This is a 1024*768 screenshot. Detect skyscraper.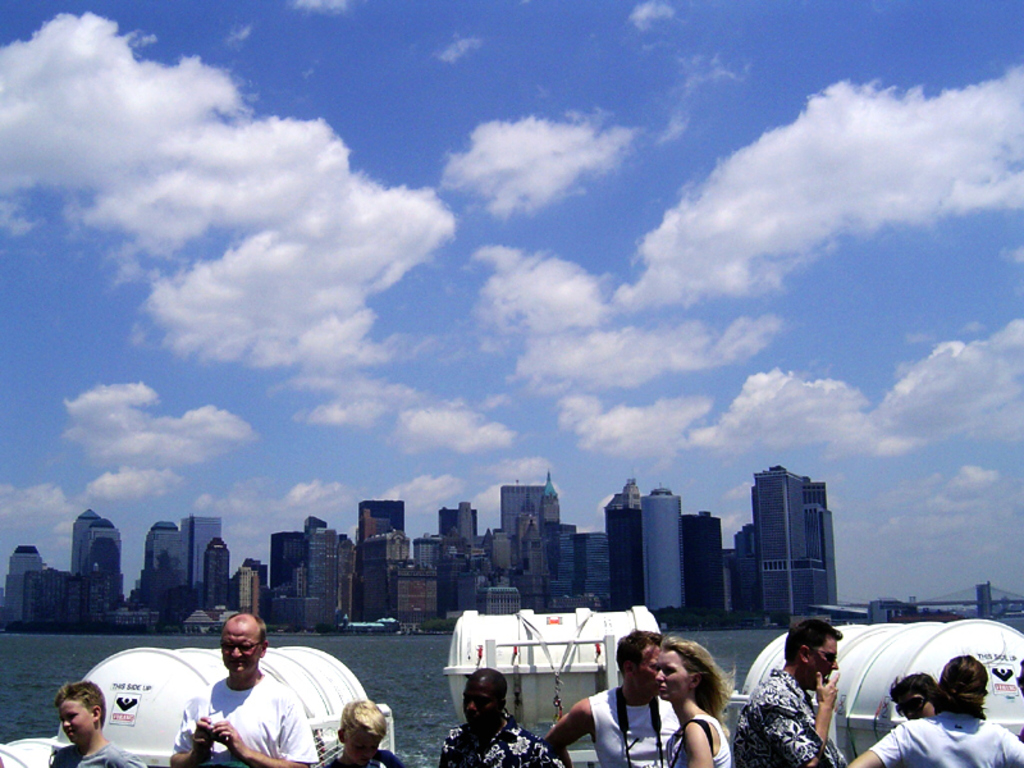
box(288, 516, 360, 643).
